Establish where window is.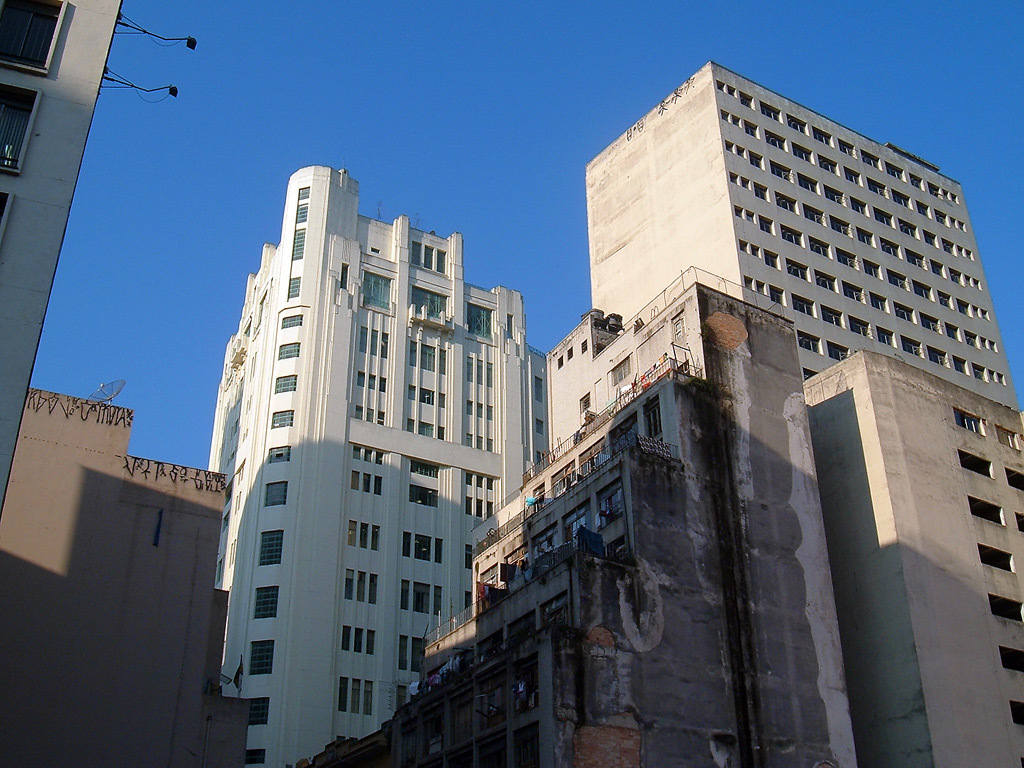
Established at 288,279,302,299.
